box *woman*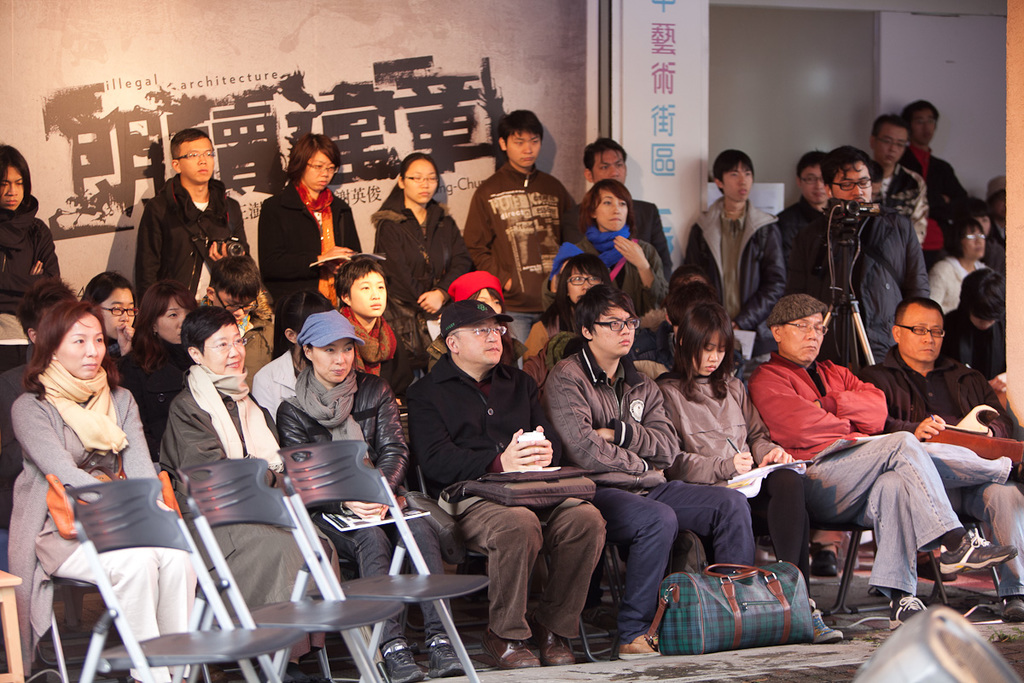
select_region(657, 300, 849, 651)
